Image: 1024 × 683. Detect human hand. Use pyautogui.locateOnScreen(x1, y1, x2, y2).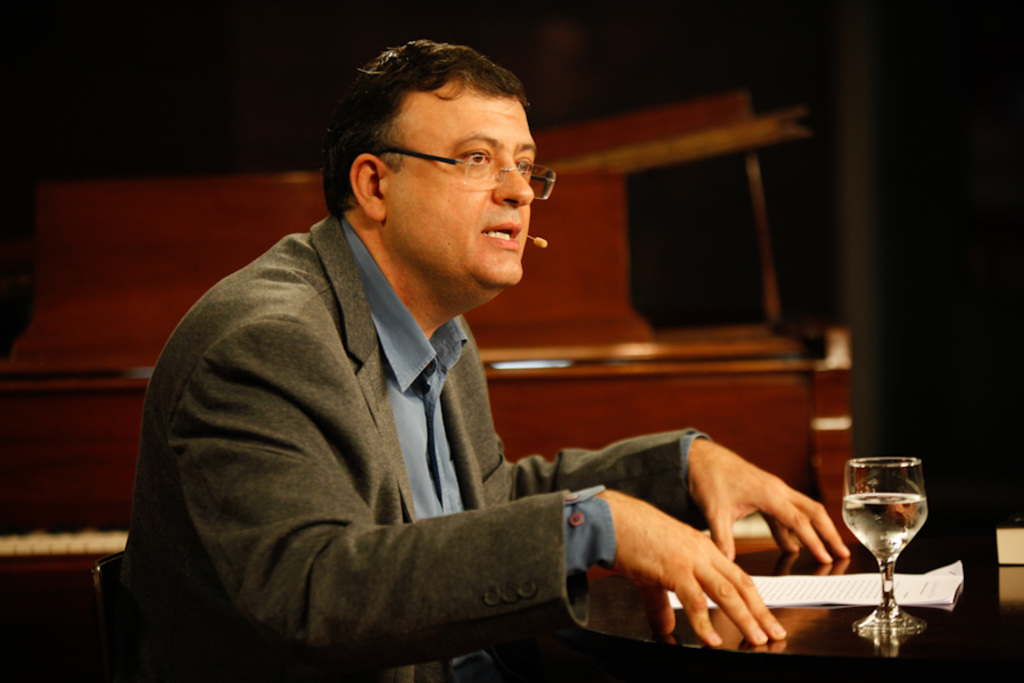
pyautogui.locateOnScreen(684, 445, 847, 590).
